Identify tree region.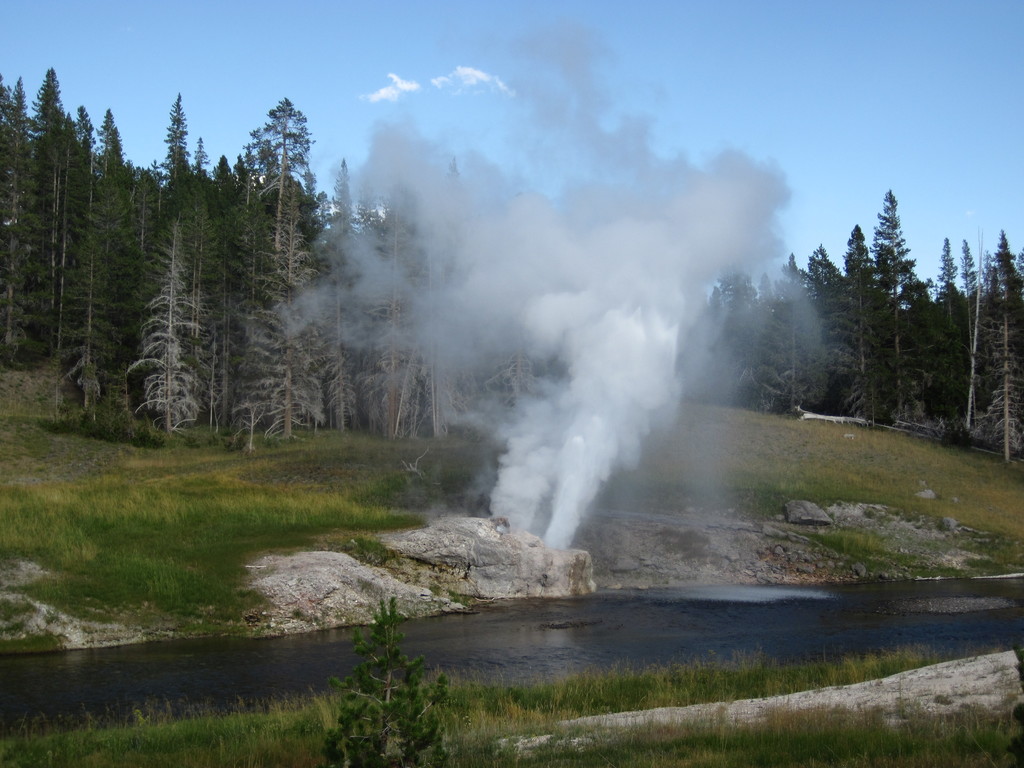
Region: box(327, 590, 463, 767).
